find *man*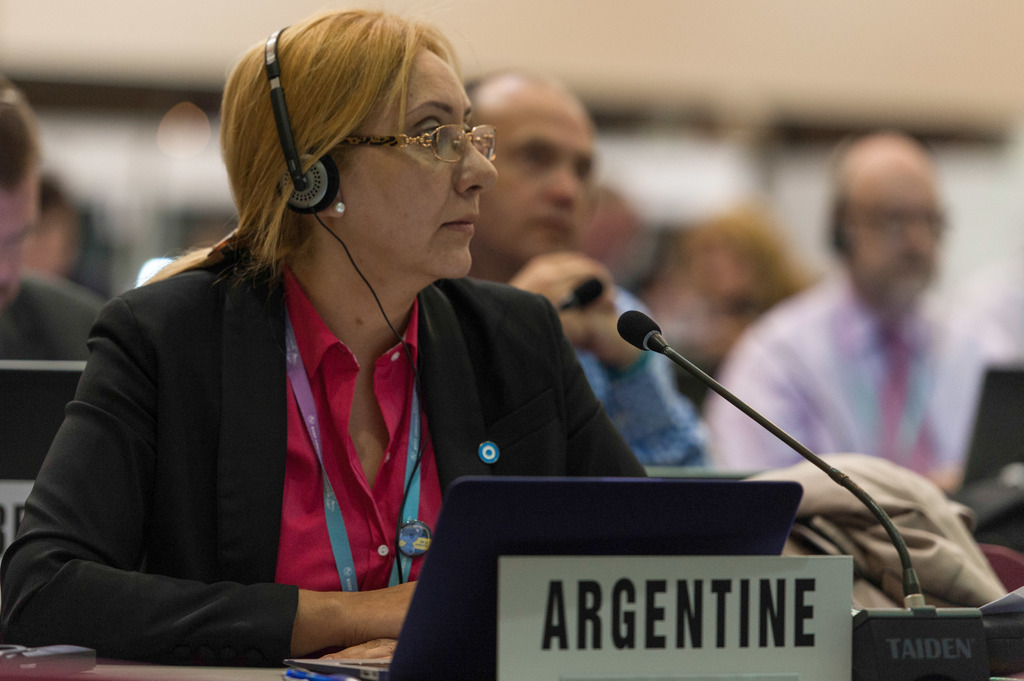
{"x1": 0, "y1": 70, "x2": 110, "y2": 362}
